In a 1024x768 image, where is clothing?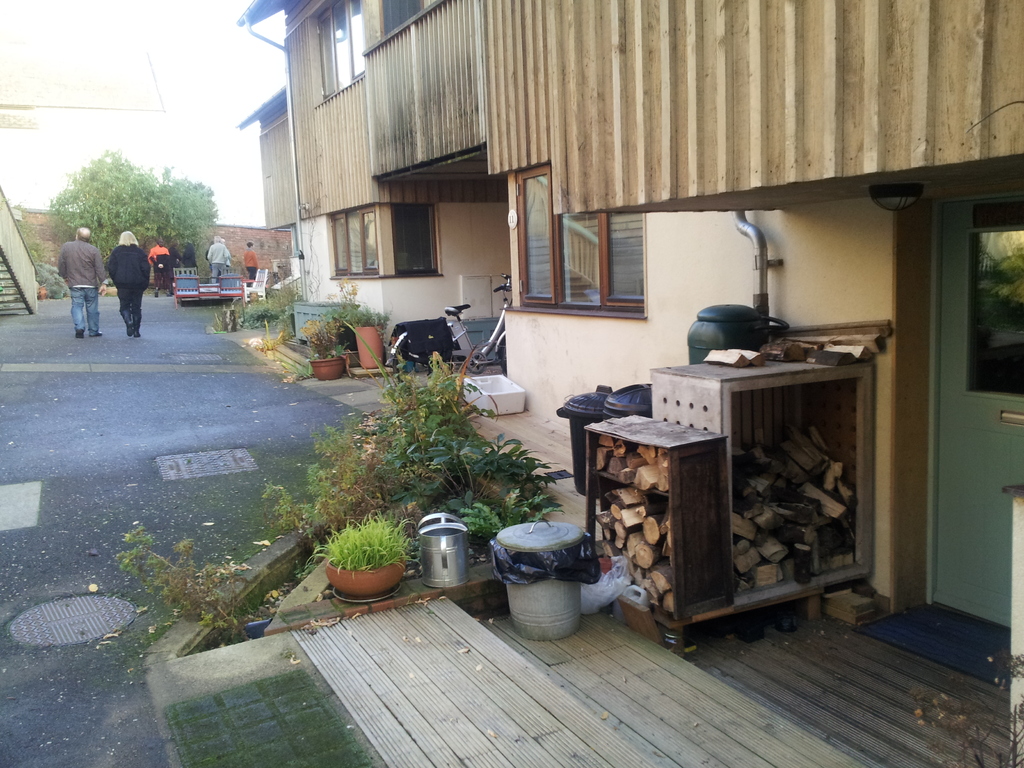
x1=208, y1=239, x2=227, y2=287.
